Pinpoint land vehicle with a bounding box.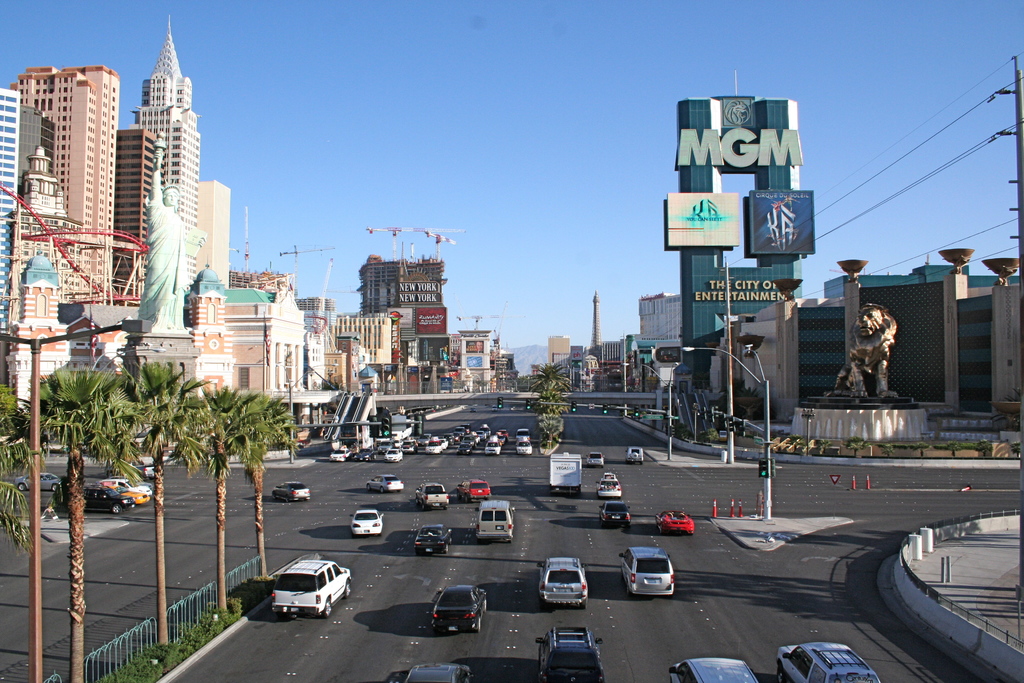
[x1=100, y1=483, x2=148, y2=504].
